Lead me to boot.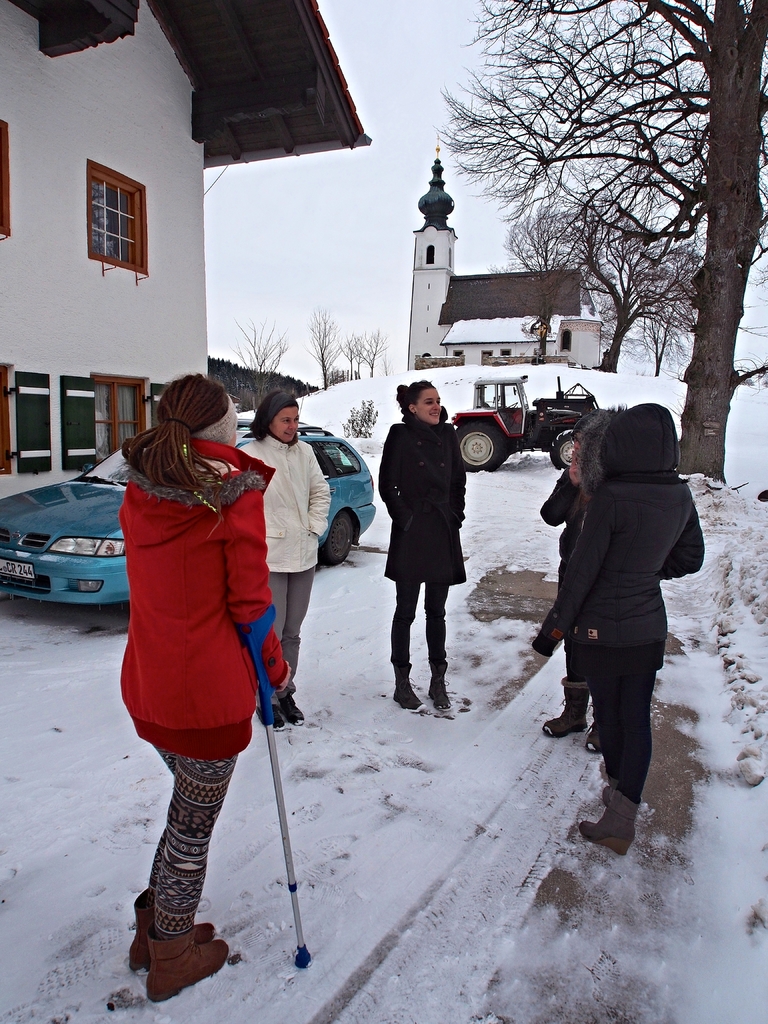
Lead to [126,882,219,975].
